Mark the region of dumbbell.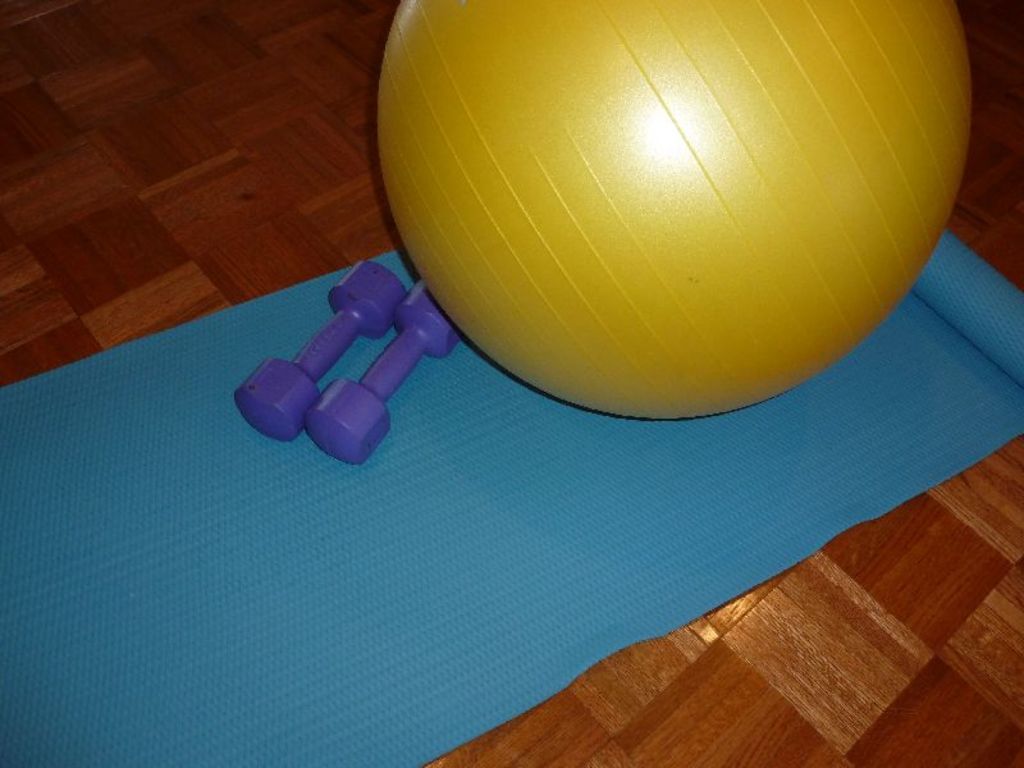
Region: bbox=(302, 275, 463, 470).
